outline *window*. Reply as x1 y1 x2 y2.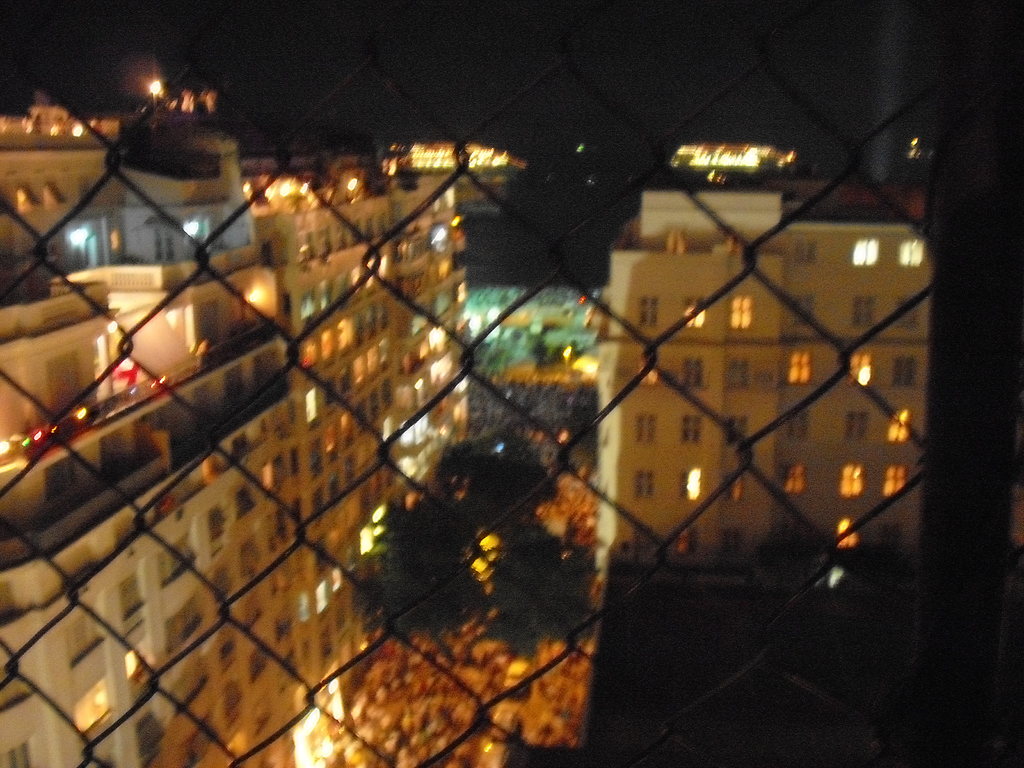
682 351 700 388.
